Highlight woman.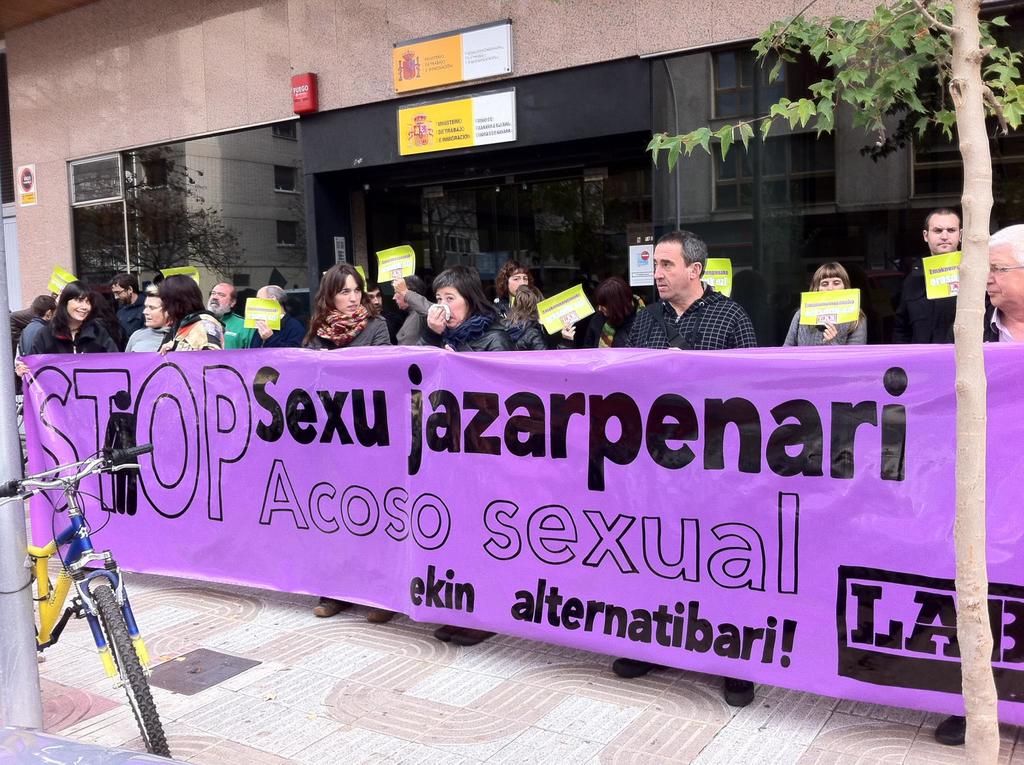
Highlighted region: 387 271 431 349.
